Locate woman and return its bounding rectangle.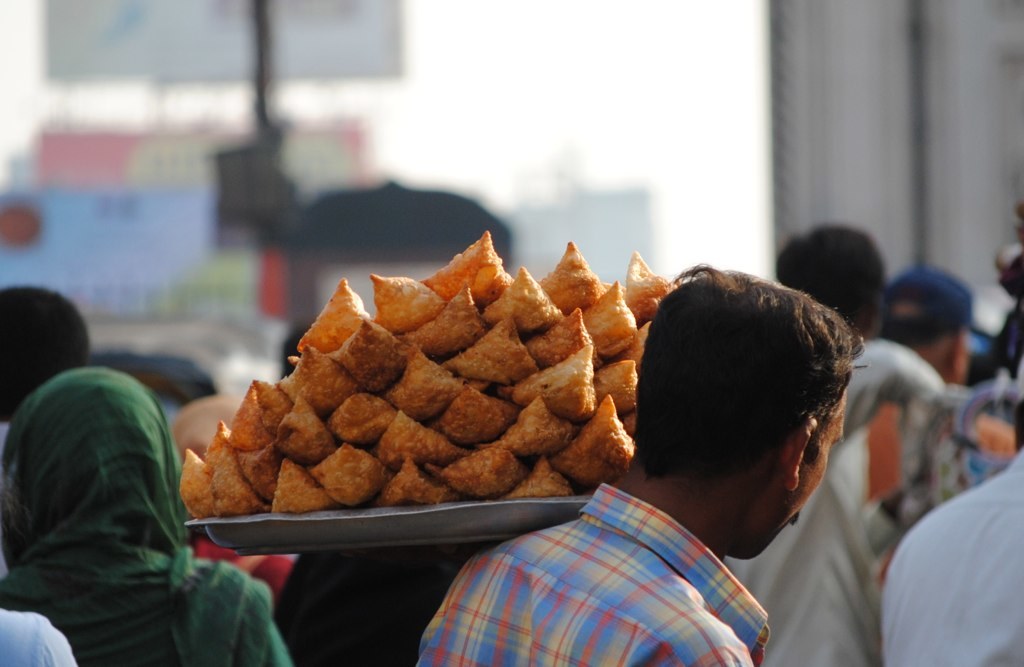
[0, 366, 297, 666].
